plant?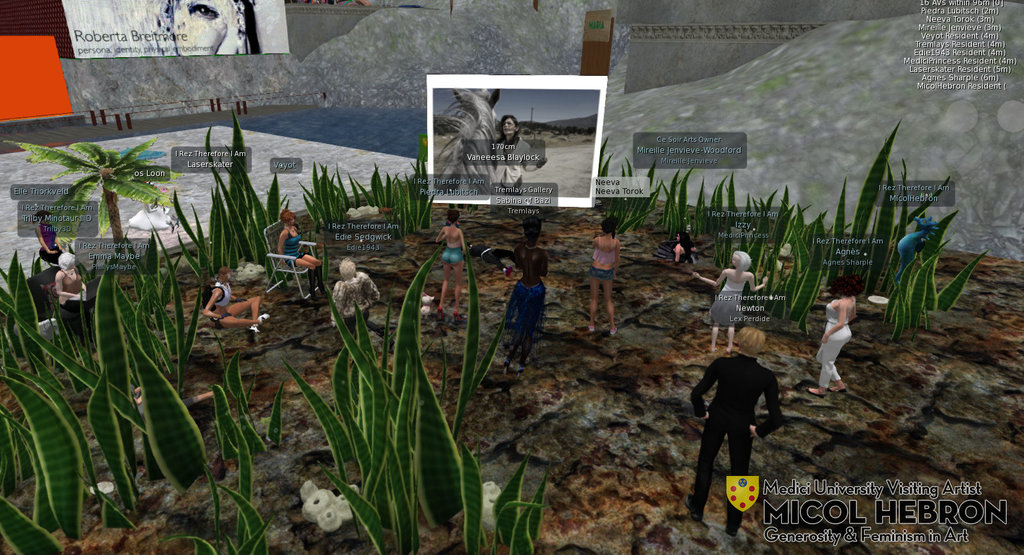
<region>924, 179, 988, 330</region>
